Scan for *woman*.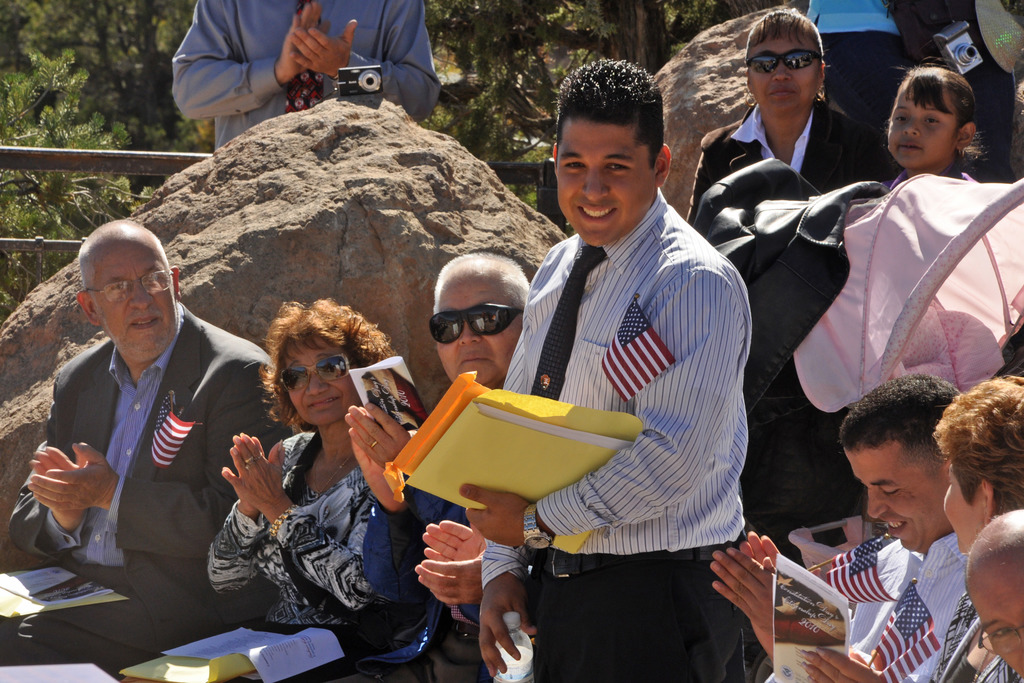
Scan result: 675/10/886/272.
